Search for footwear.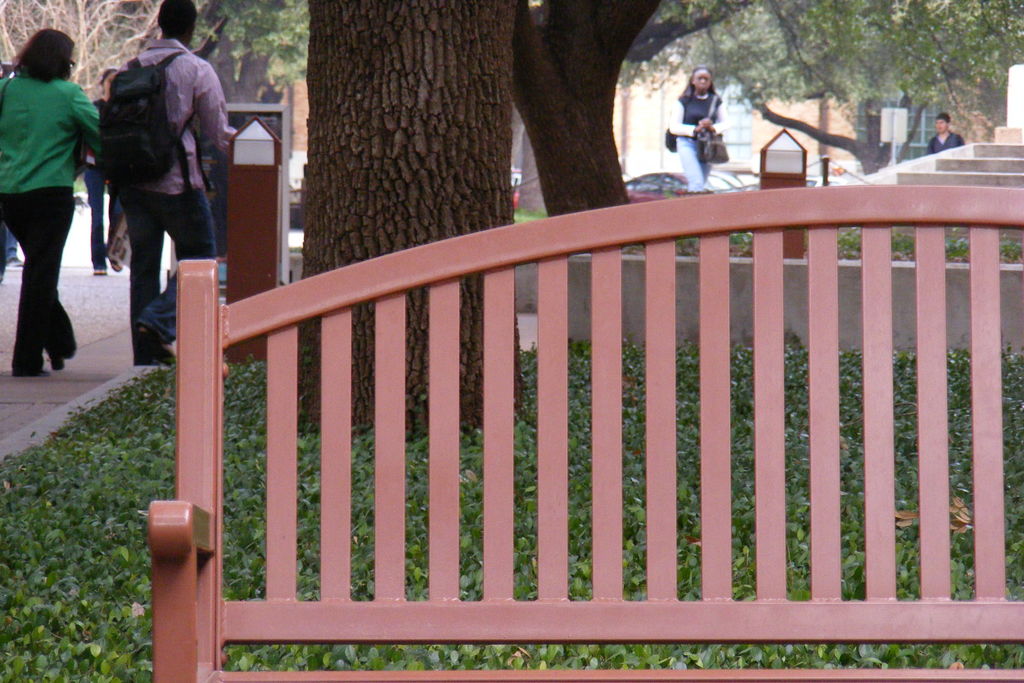
Found at (11,368,56,378).
